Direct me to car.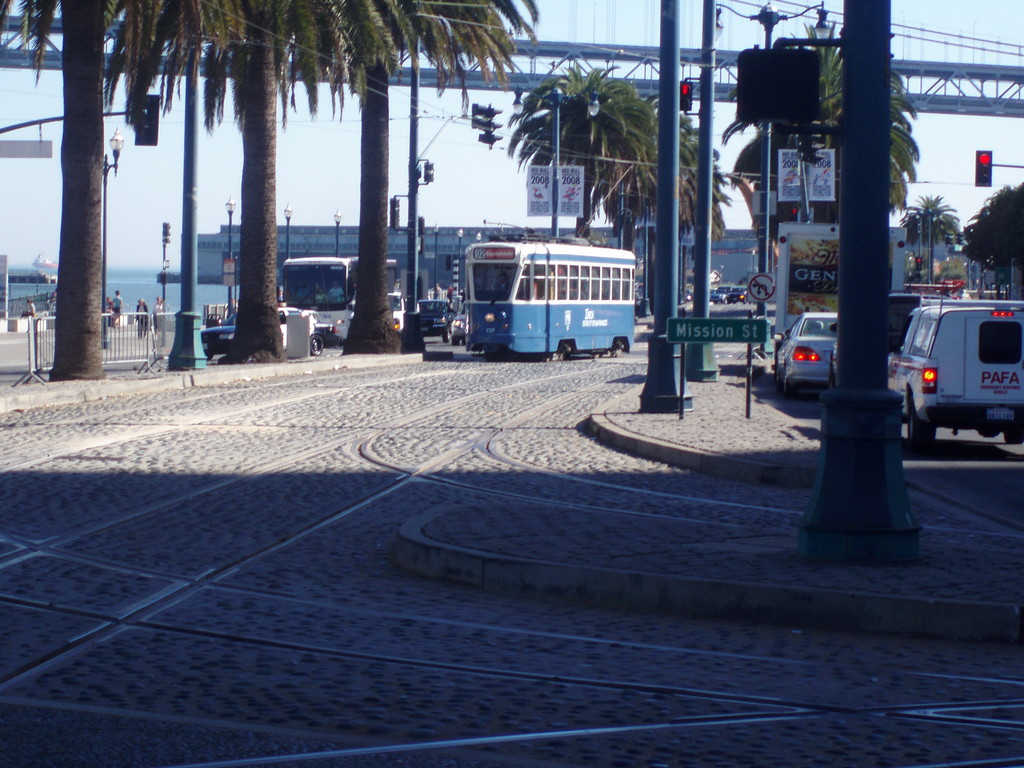
Direction: box=[387, 288, 408, 331].
